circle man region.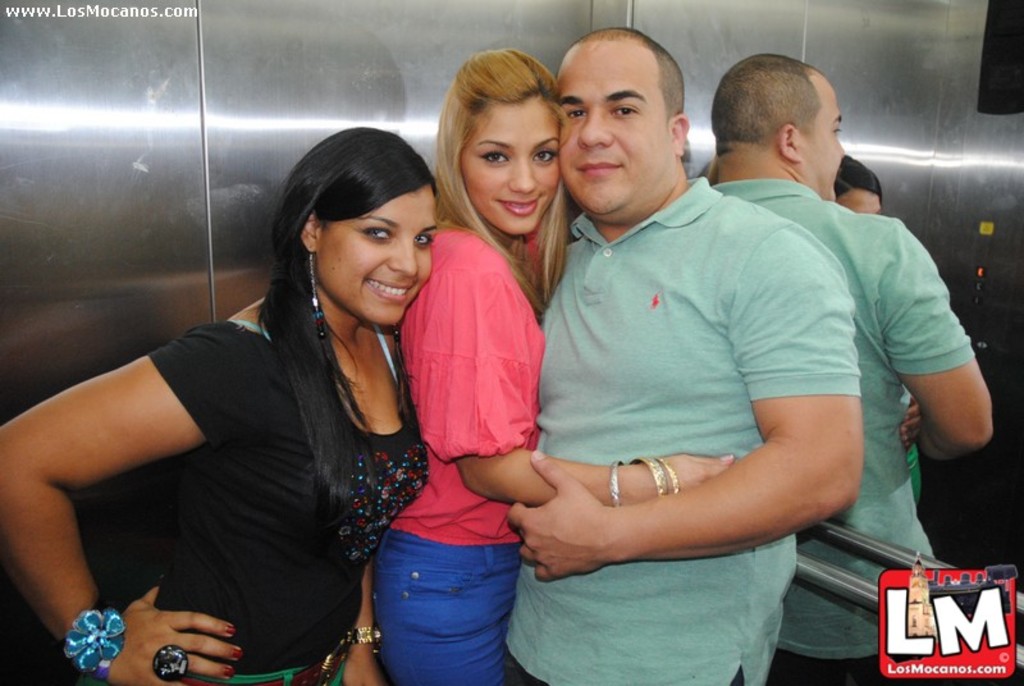
Region: <bbox>486, 45, 964, 655</bbox>.
